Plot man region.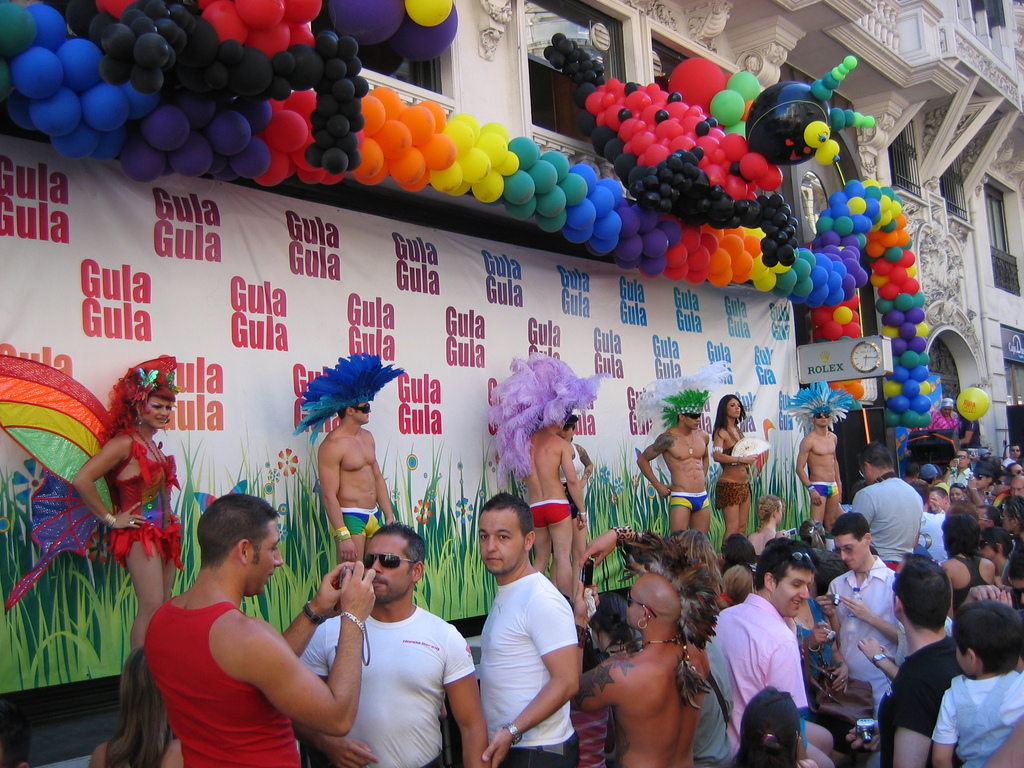
Plotted at x1=903, y1=475, x2=954, y2=564.
